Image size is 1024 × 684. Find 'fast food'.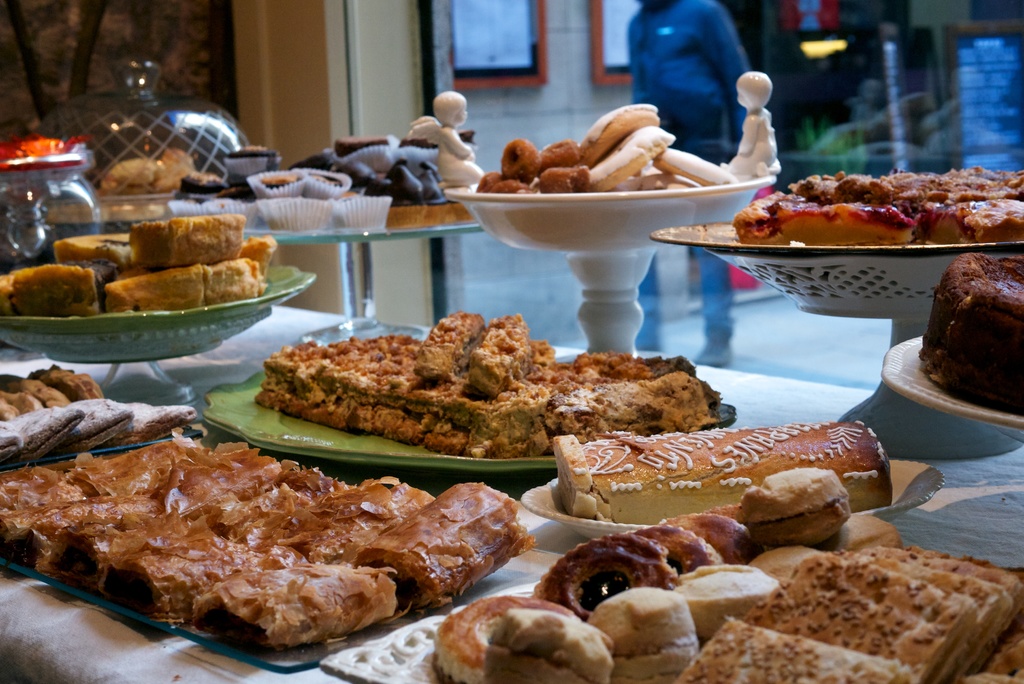
detection(275, 481, 447, 566).
